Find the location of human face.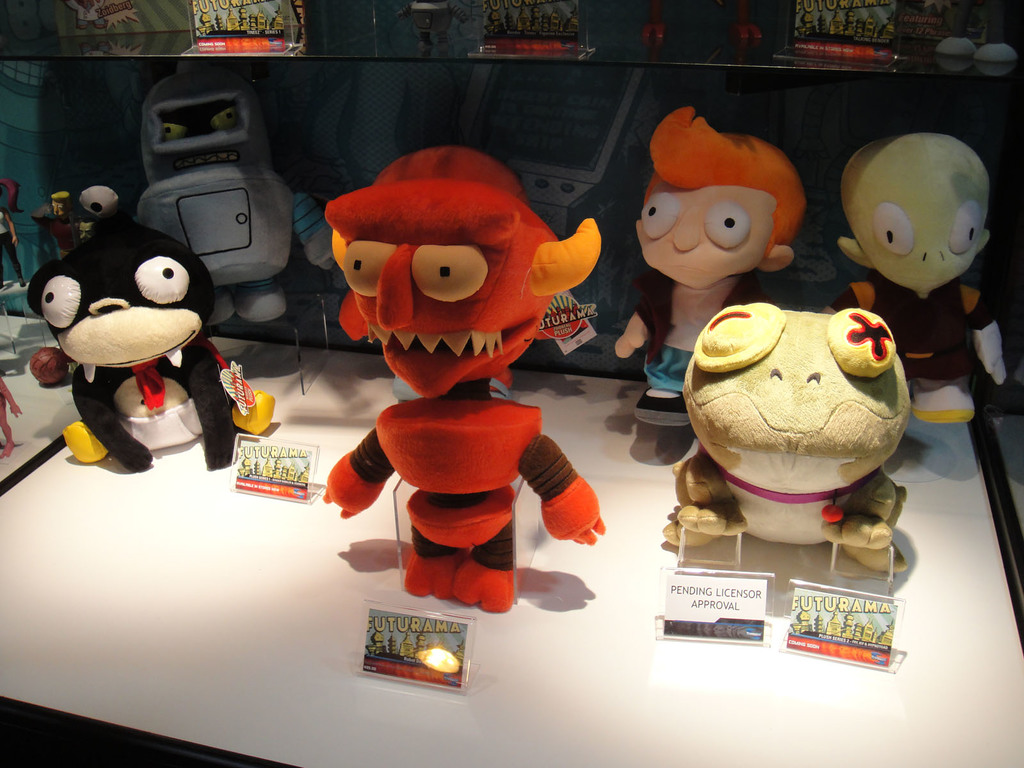
Location: bbox(641, 187, 772, 287).
